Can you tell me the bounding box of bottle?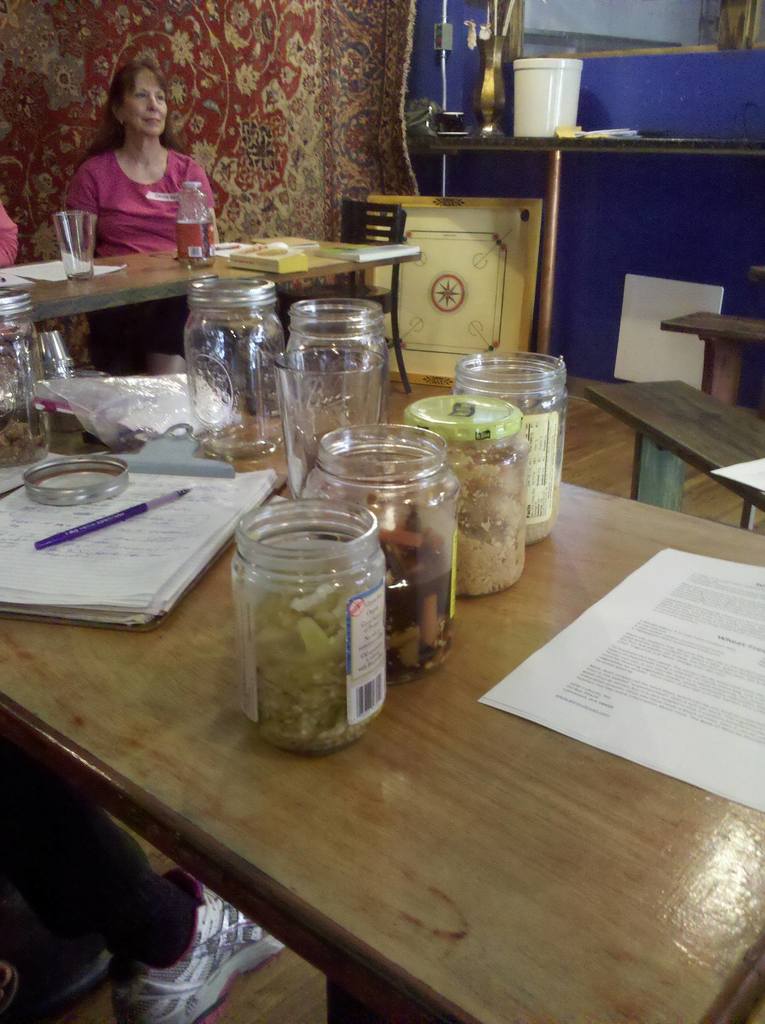
crop(183, 282, 284, 463).
